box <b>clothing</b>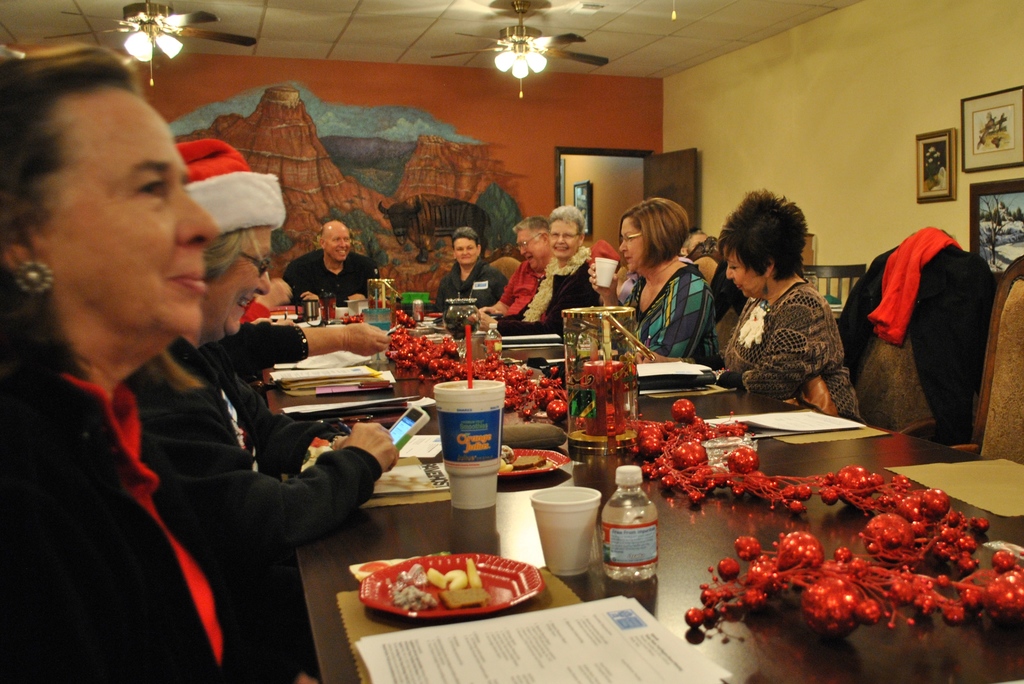
bbox=(152, 320, 392, 577)
